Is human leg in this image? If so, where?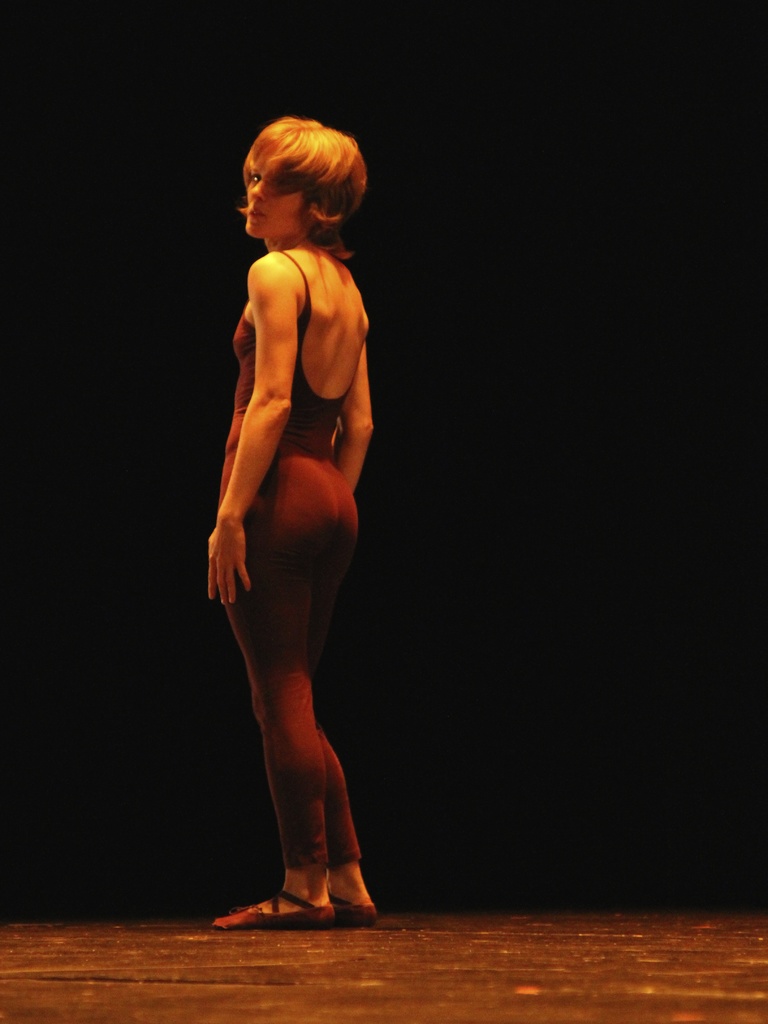
Yes, at (213,438,336,933).
